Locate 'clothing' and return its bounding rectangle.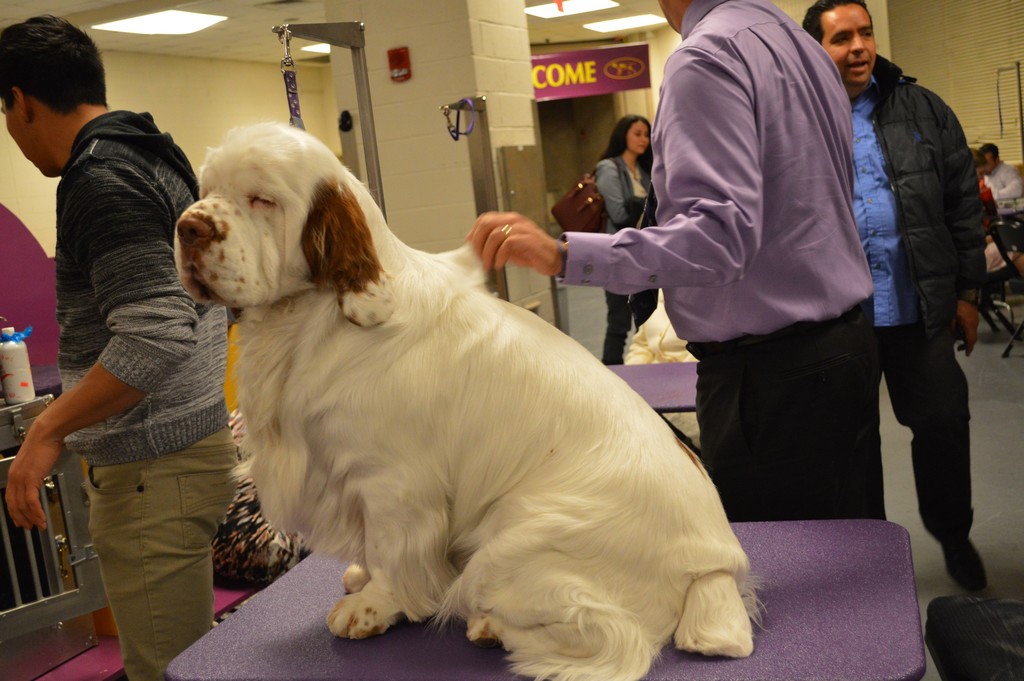
<region>53, 106, 243, 680</region>.
